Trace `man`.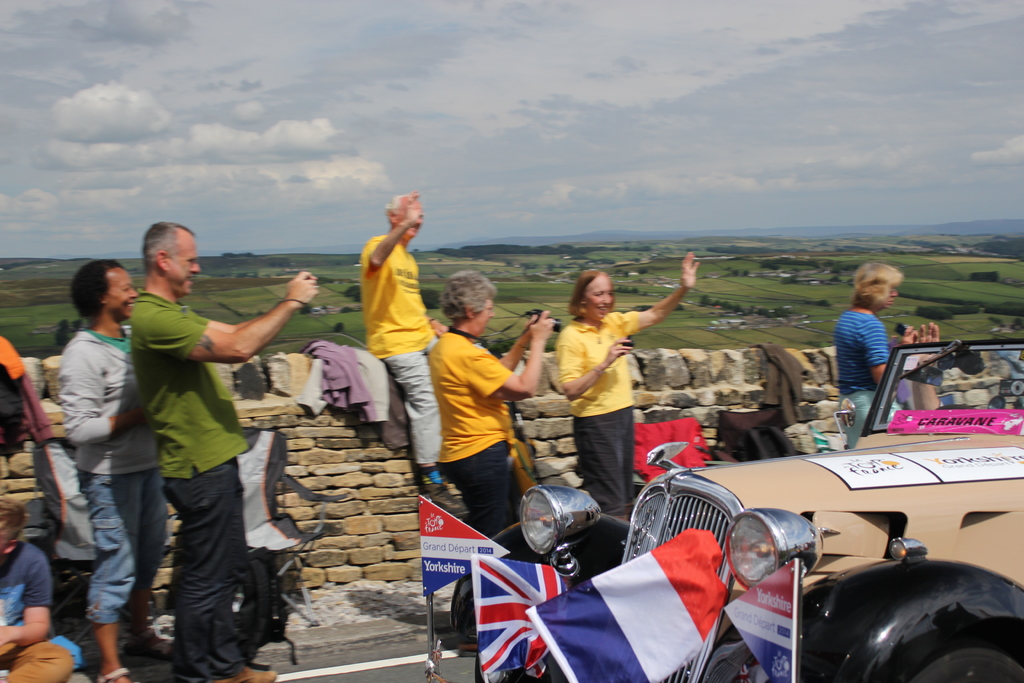
Traced to locate(111, 232, 289, 672).
